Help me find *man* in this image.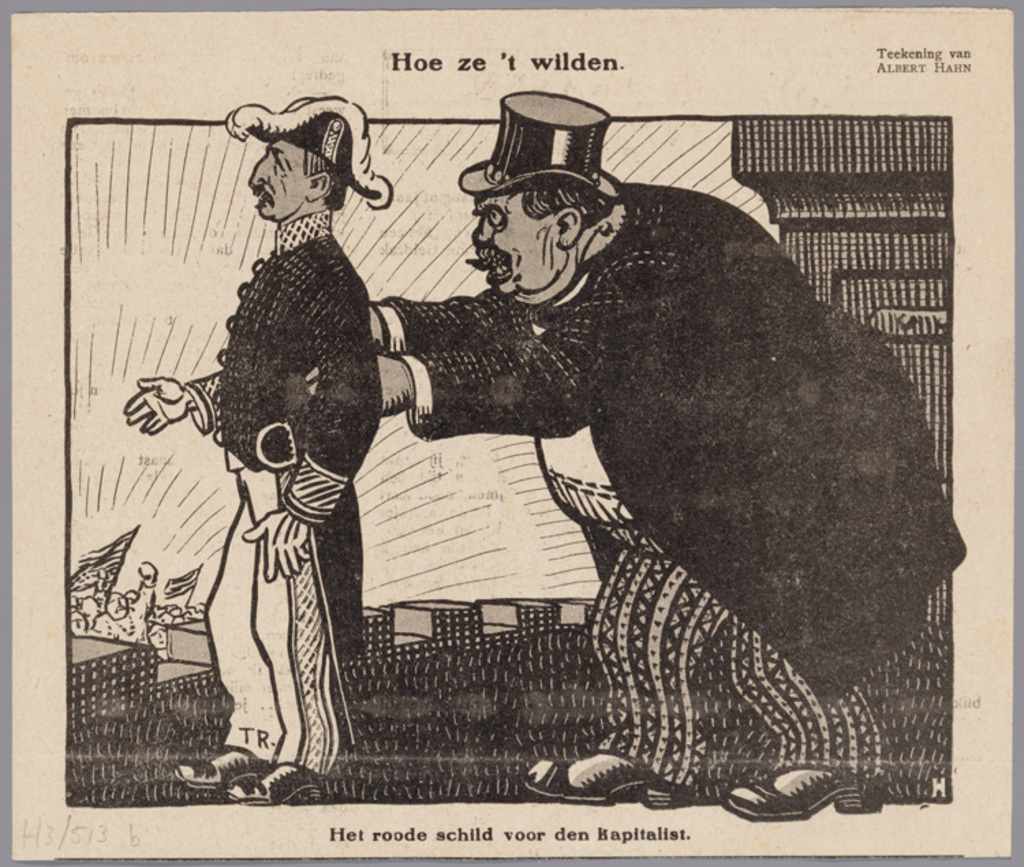
Found it: 119,90,389,801.
